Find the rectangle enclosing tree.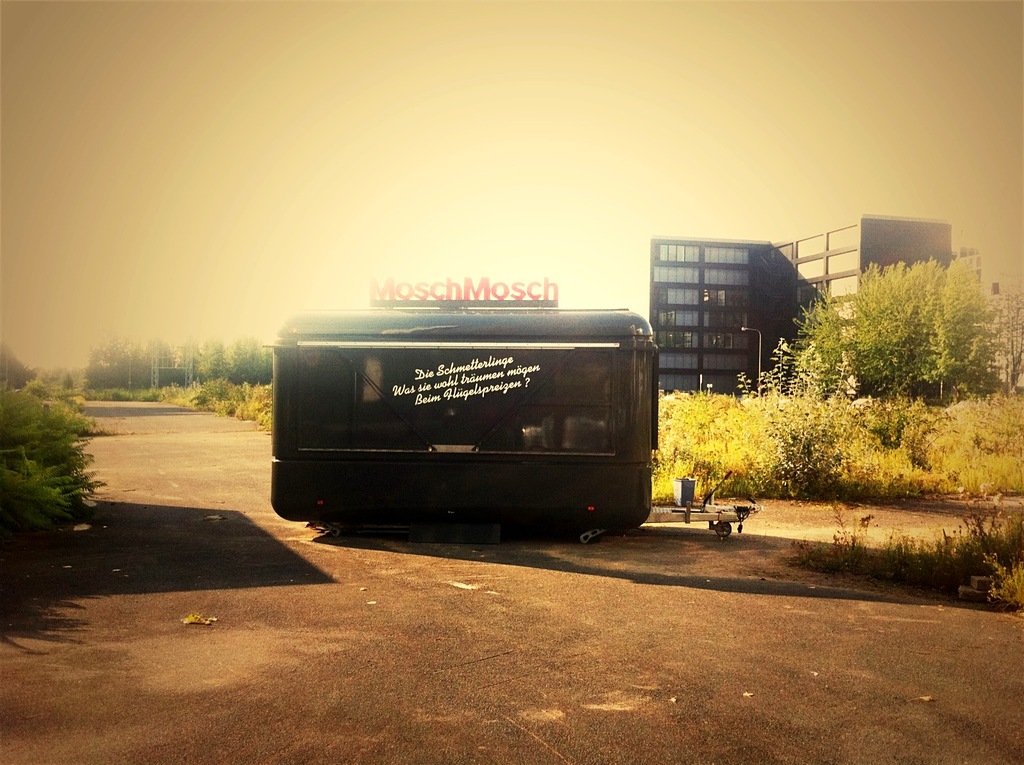
detection(793, 248, 1021, 396).
